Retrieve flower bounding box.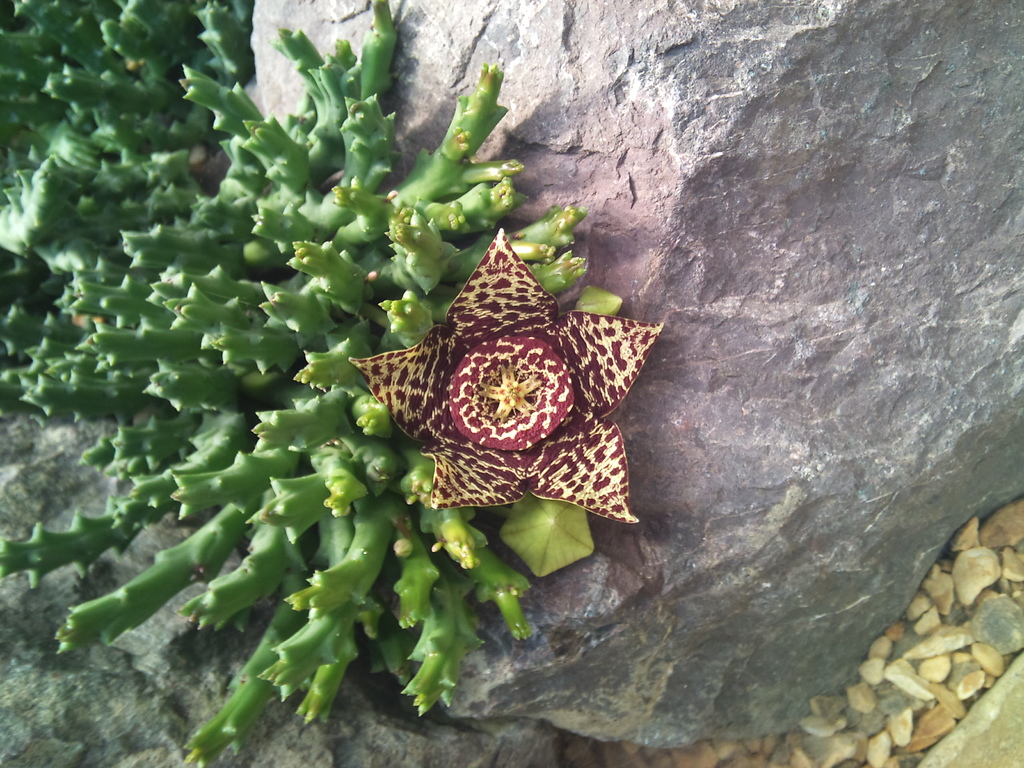
Bounding box: (left=334, top=199, right=639, bottom=519).
